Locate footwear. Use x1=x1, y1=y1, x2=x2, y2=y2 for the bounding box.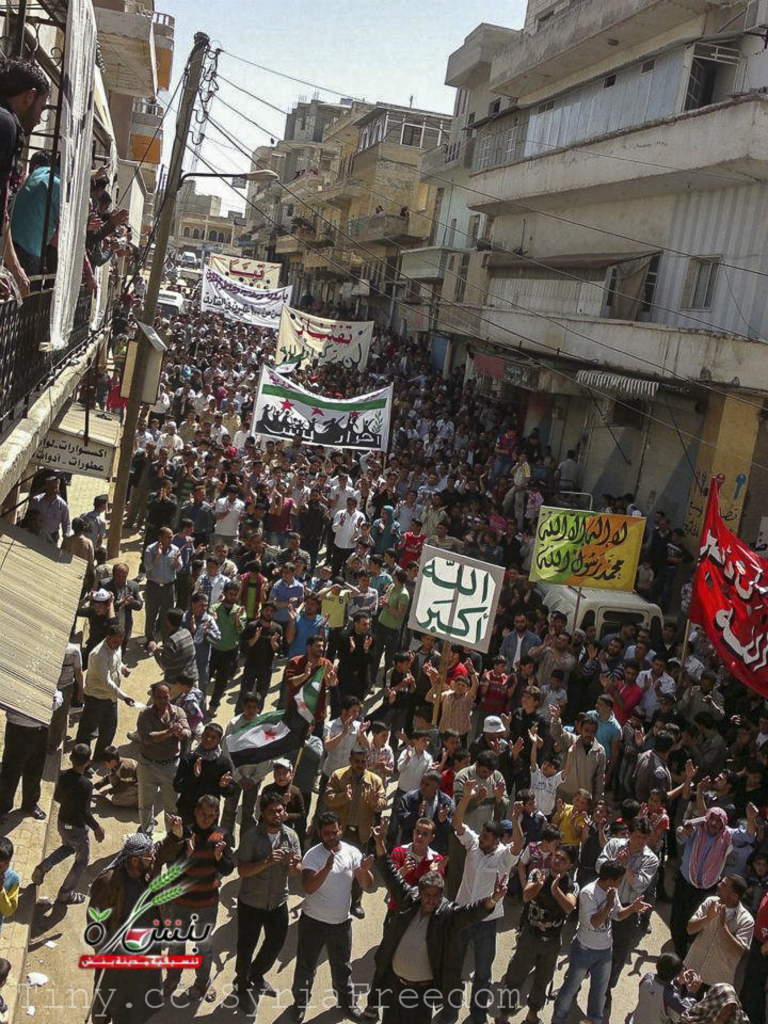
x1=547, y1=985, x2=563, y2=1001.
